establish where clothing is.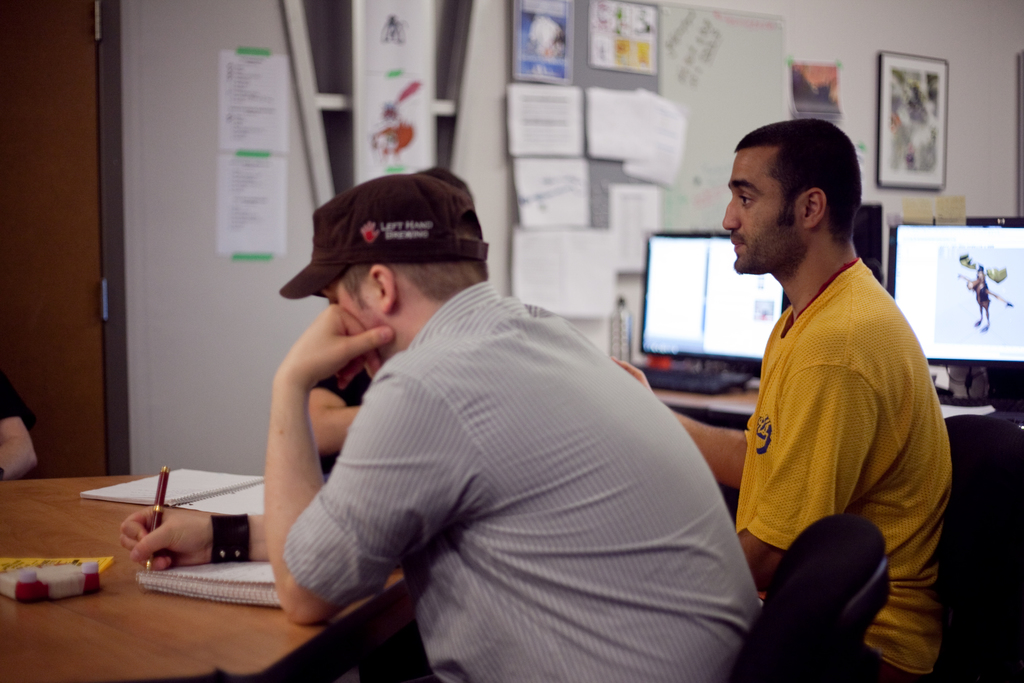
Established at rect(0, 373, 38, 431).
